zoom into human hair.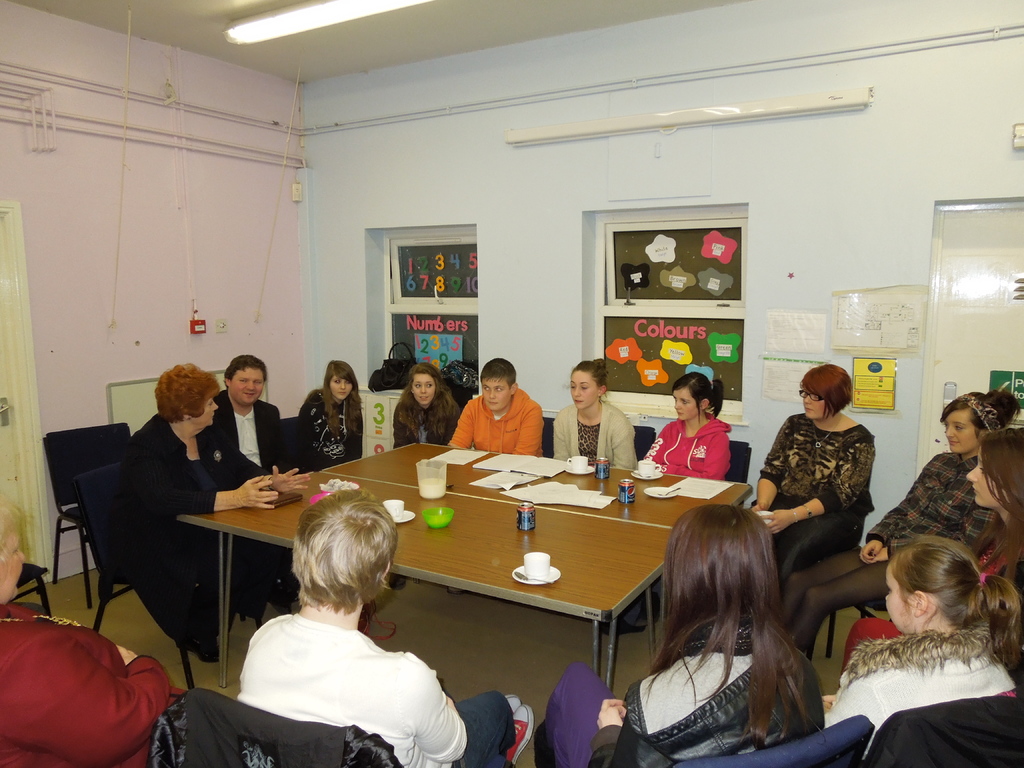
Zoom target: Rect(293, 485, 399, 616).
